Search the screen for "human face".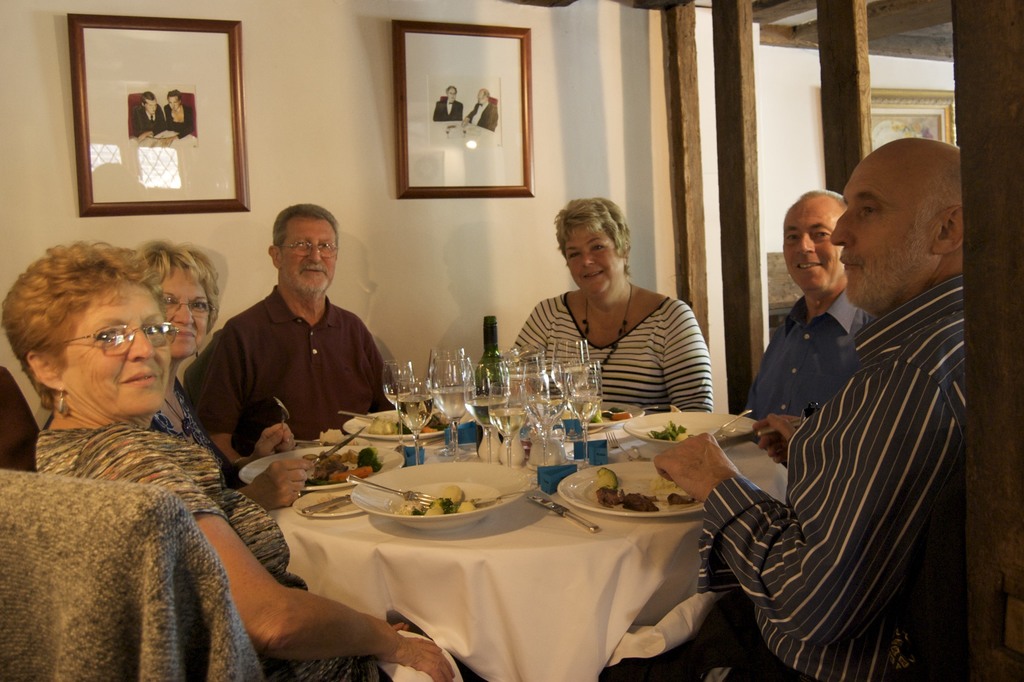
Found at bbox(833, 158, 924, 305).
